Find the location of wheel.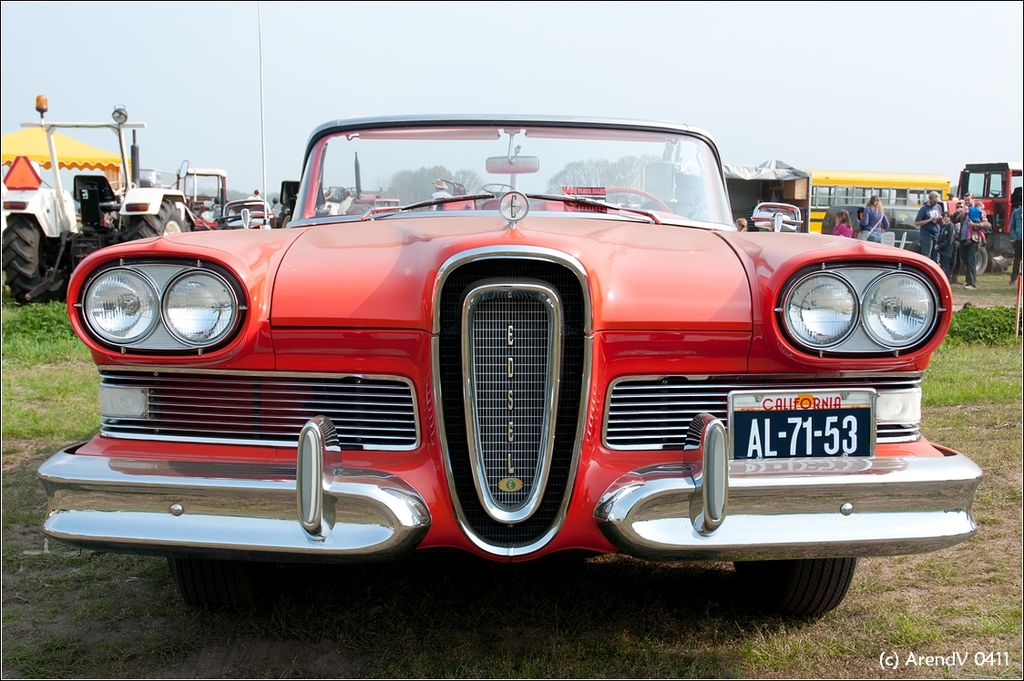
Location: (734, 555, 874, 615).
